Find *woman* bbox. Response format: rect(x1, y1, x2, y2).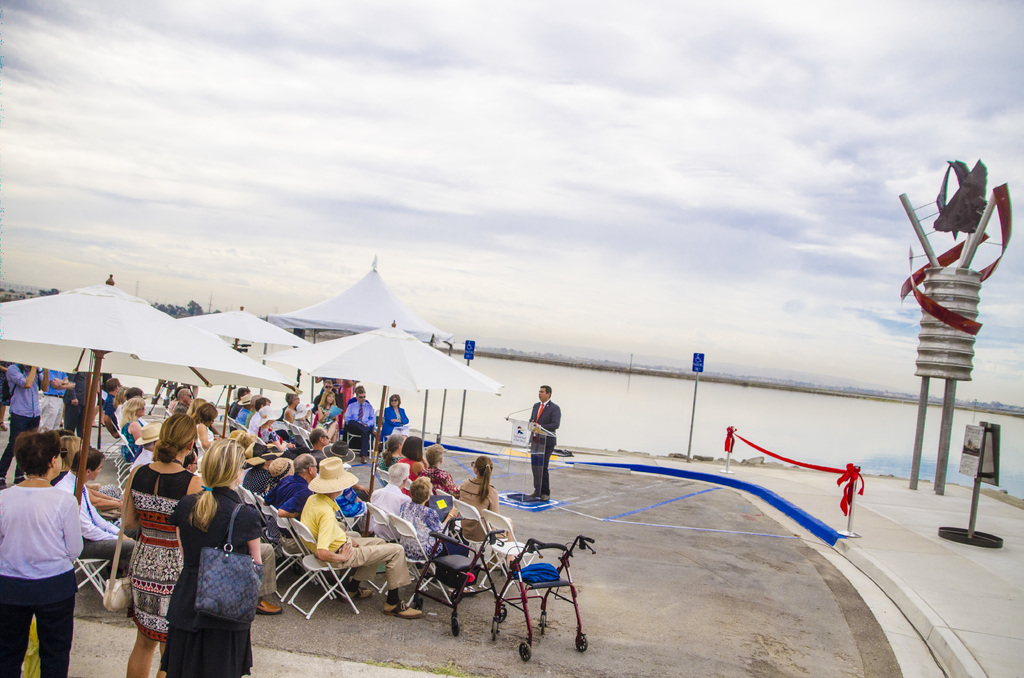
rect(0, 431, 83, 677).
